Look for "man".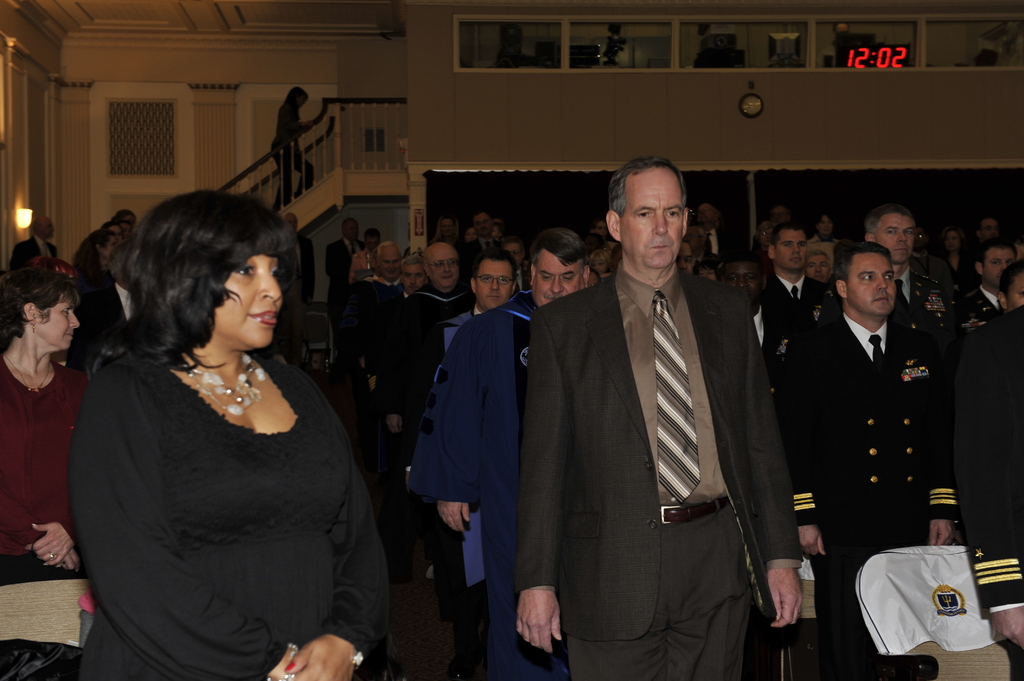
Found: {"left": 10, "top": 214, "right": 65, "bottom": 273}.
